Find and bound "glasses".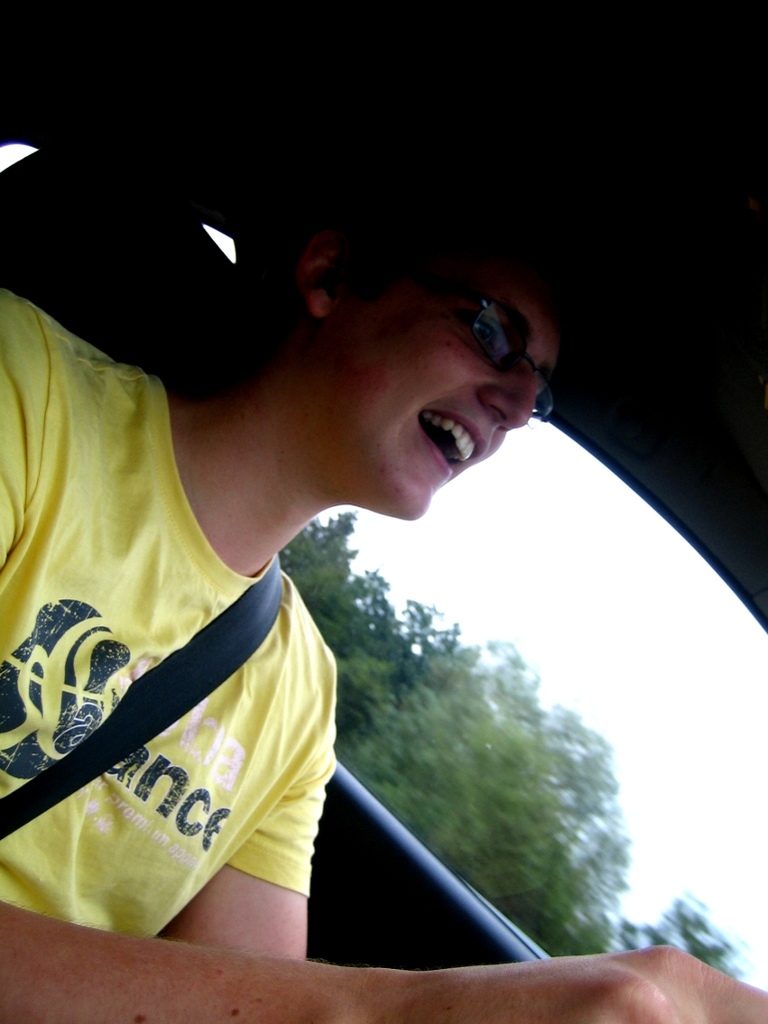
Bound: (x1=453, y1=304, x2=559, y2=387).
